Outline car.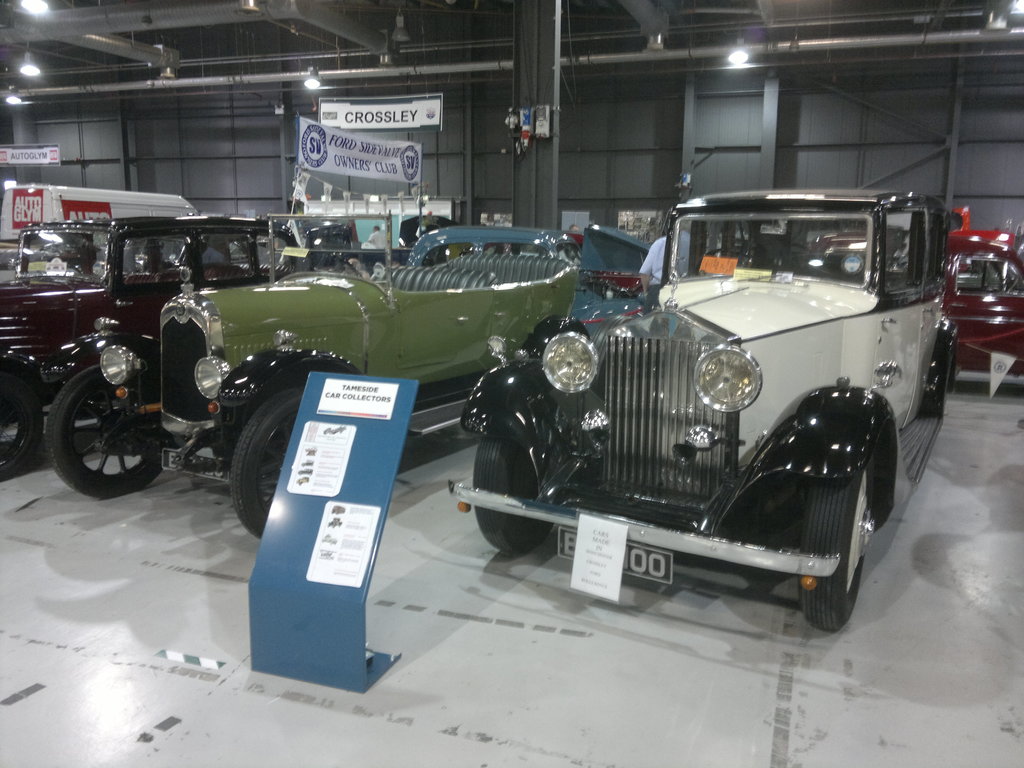
Outline: left=0, top=216, right=331, bottom=479.
